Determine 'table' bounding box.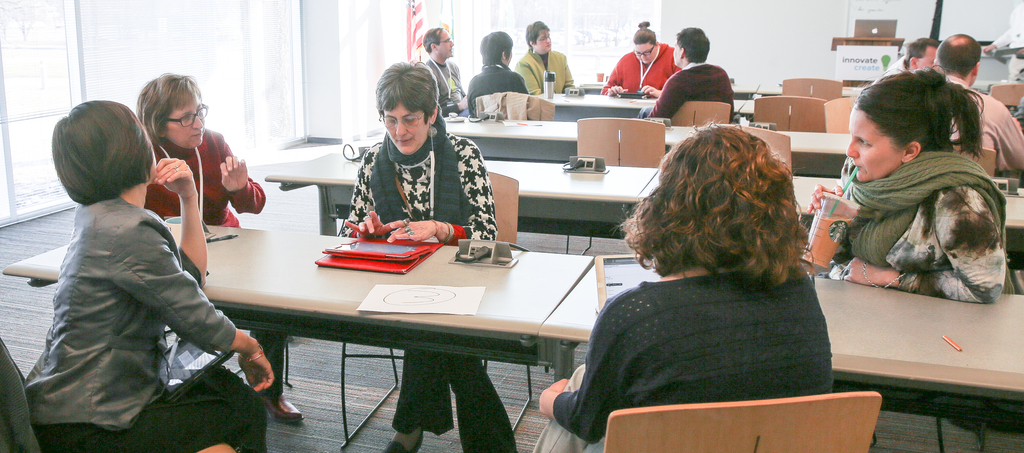
Determined: rect(2, 213, 593, 409).
